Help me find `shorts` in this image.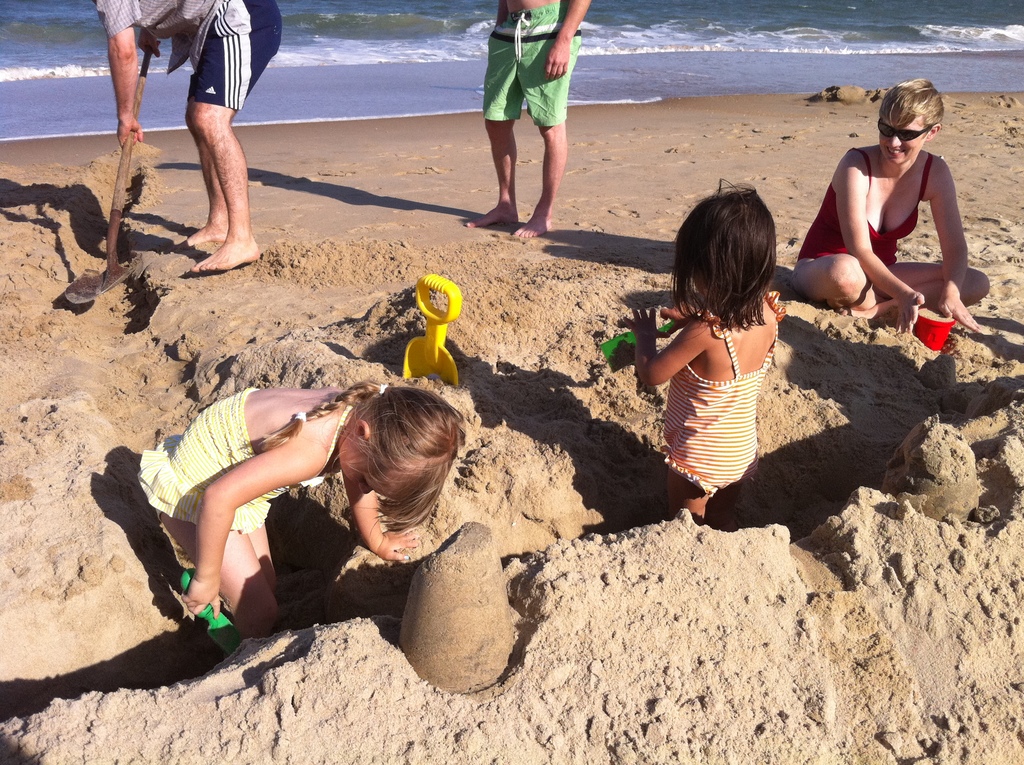
Found it: 666/457/723/502.
